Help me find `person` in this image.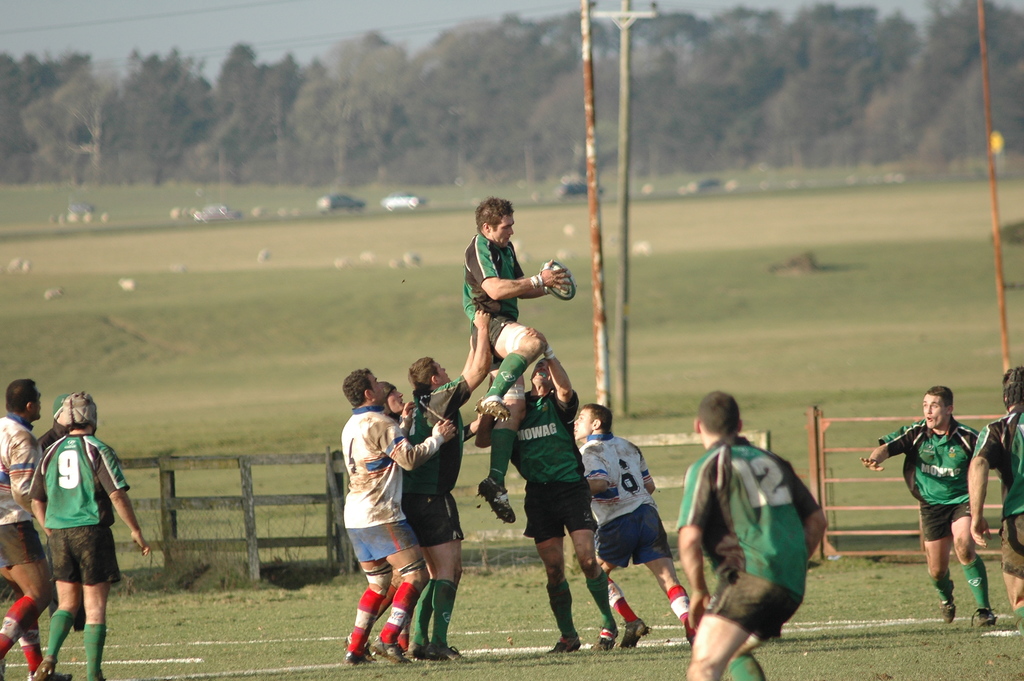
Found it: bbox(669, 378, 818, 668).
